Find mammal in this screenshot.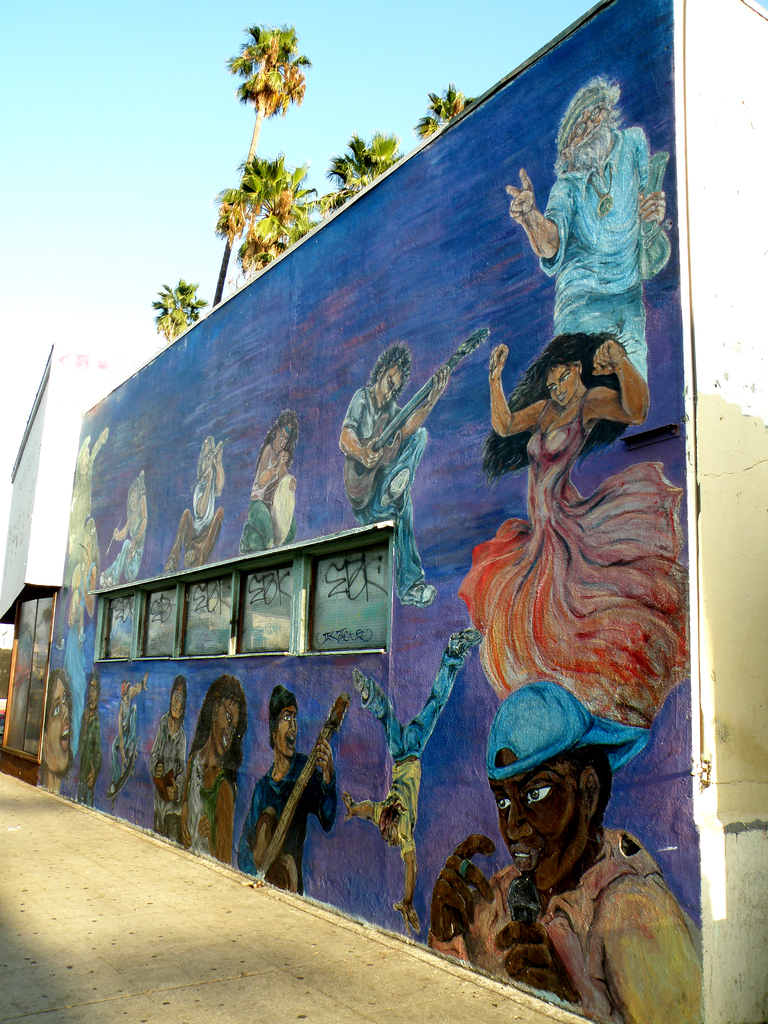
The bounding box for mammal is (41, 669, 72, 792).
